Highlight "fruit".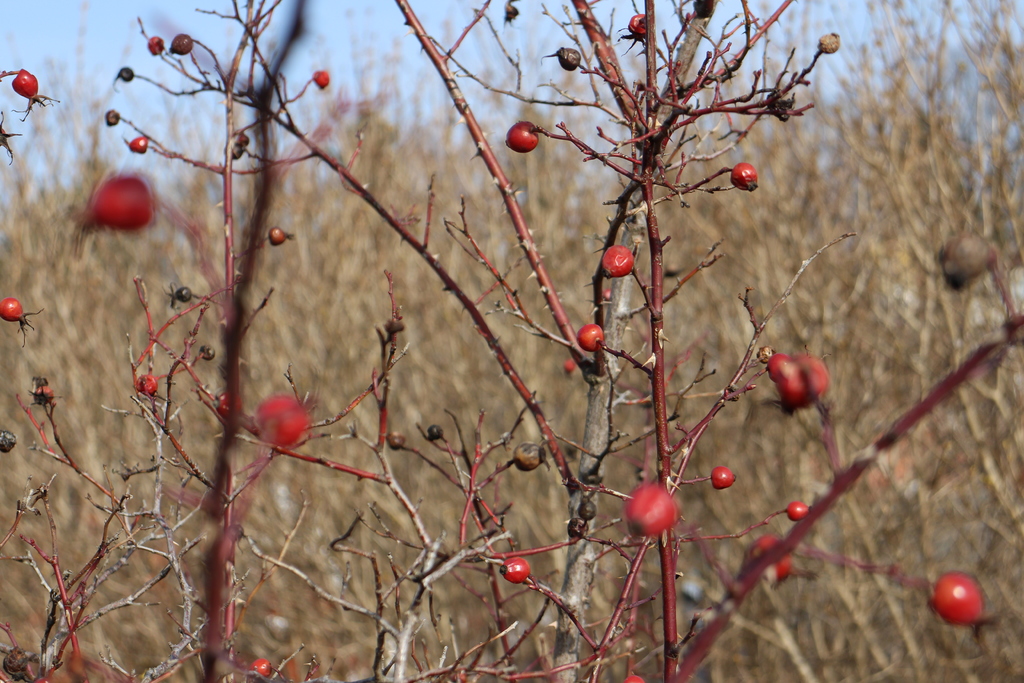
Highlighted region: Rect(173, 33, 193, 60).
